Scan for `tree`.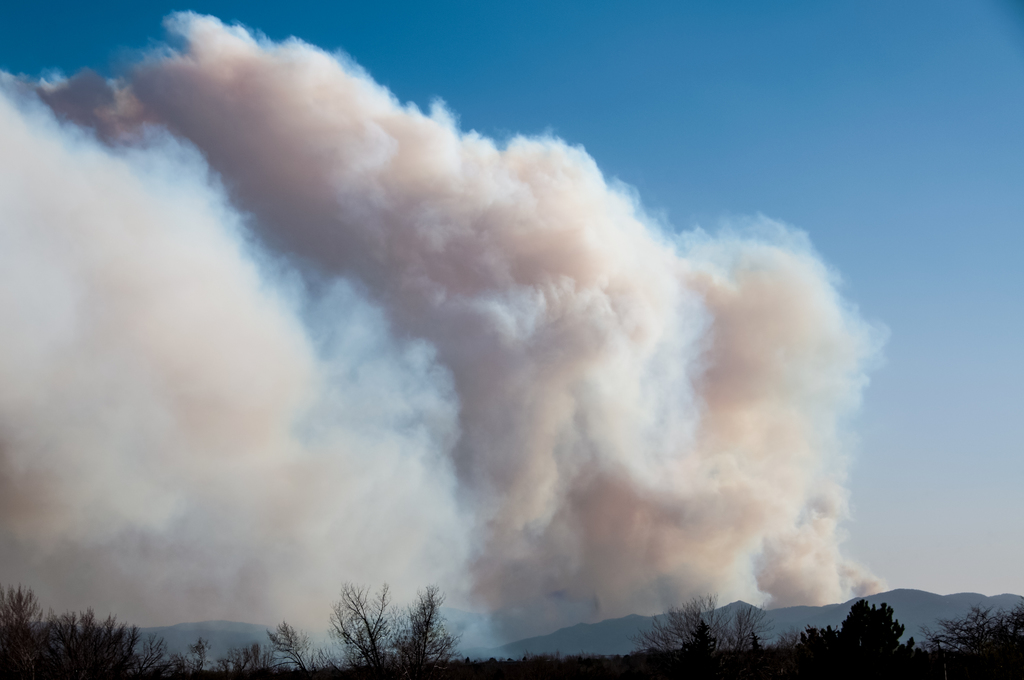
Scan result: detection(906, 599, 1023, 670).
